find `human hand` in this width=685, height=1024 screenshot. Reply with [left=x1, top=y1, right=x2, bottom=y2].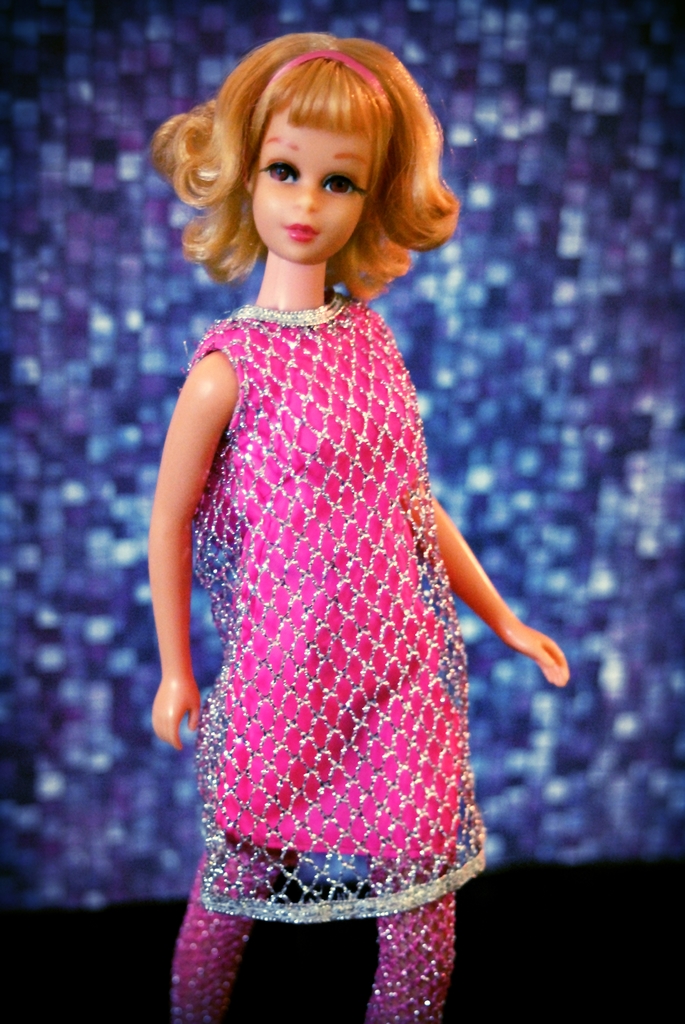
[left=489, top=586, right=564, bottom=669].
